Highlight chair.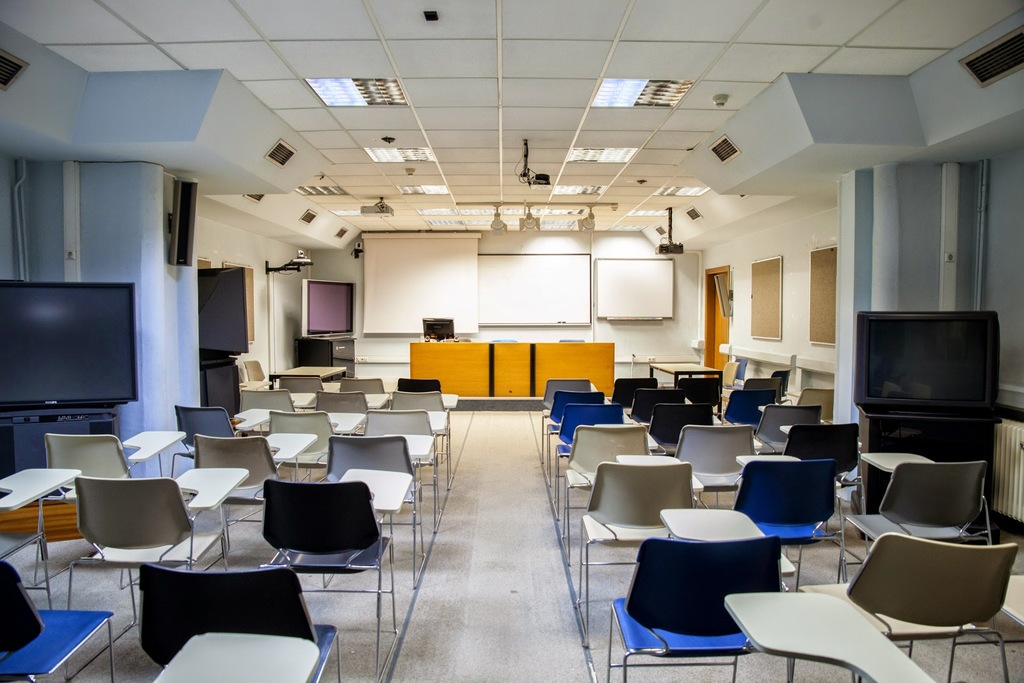
Highlighted region: box(833, 452, 993, 589).
